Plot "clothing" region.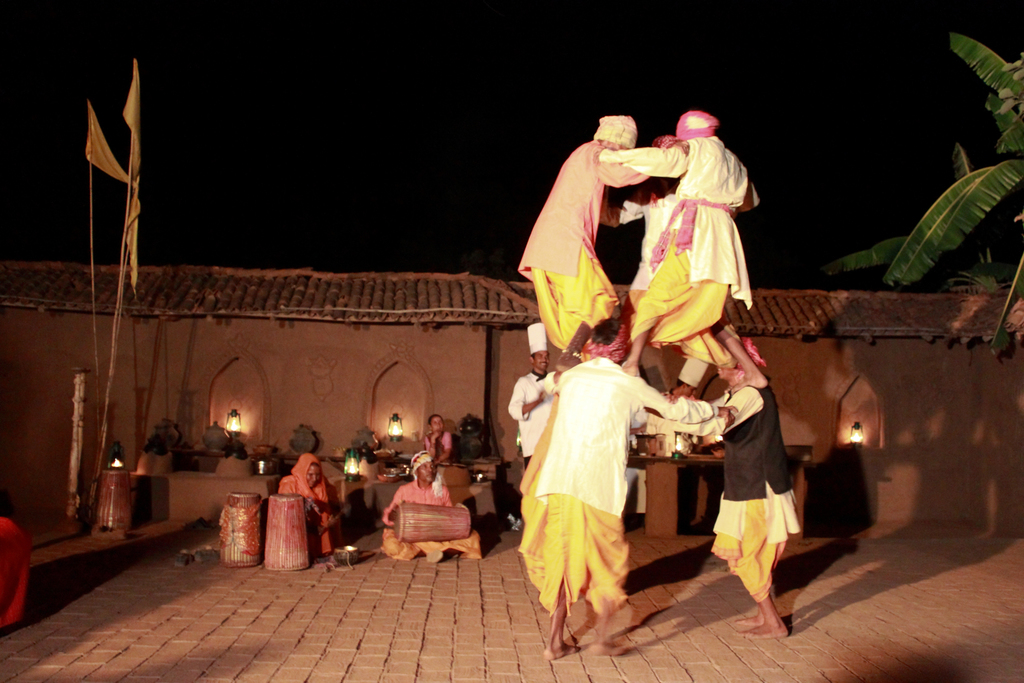
Plotted at 377:475:478:567.
